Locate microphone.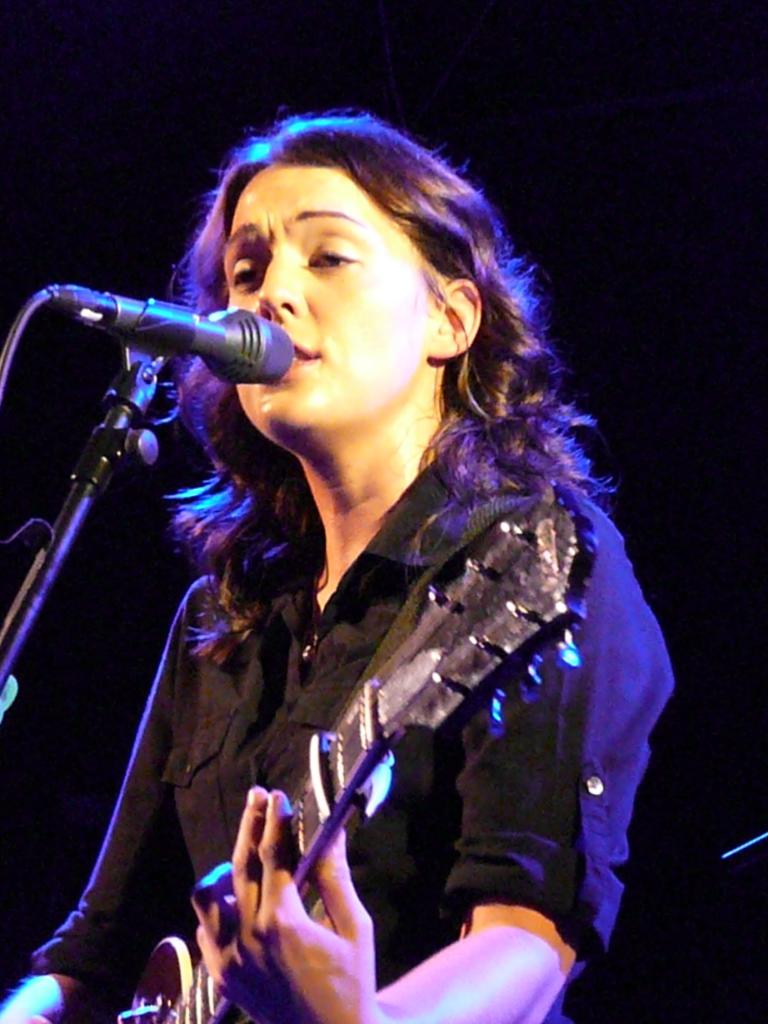
Bounding box: (x1=15, y1=275, x2=304, y2=414).
